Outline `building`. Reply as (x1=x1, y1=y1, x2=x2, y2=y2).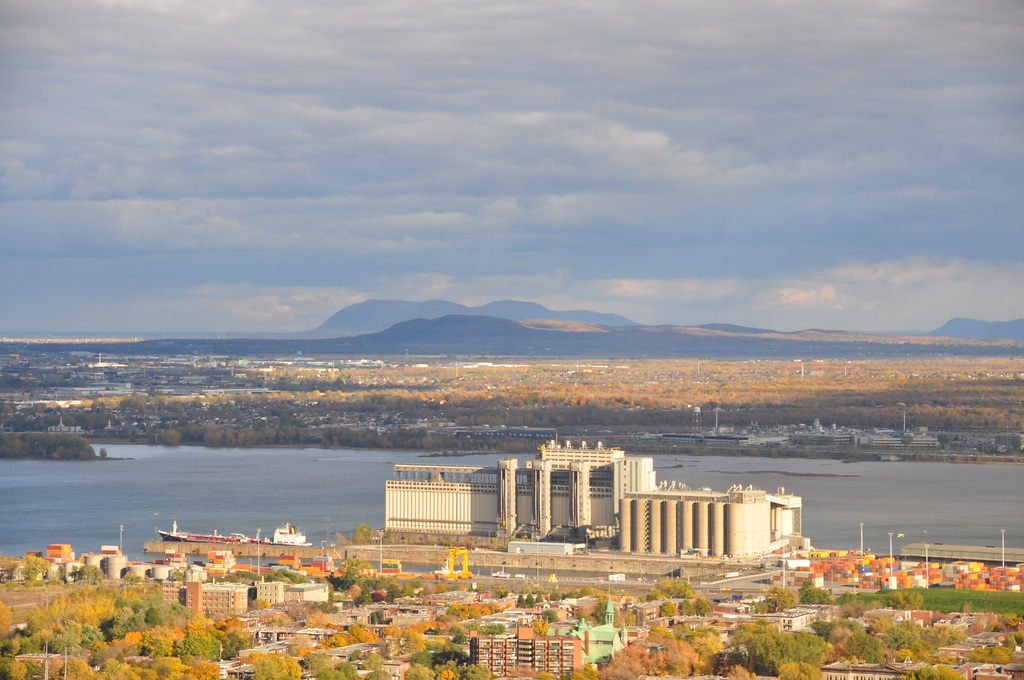
(x1=383, y1=435, x2=803, y2=566).
